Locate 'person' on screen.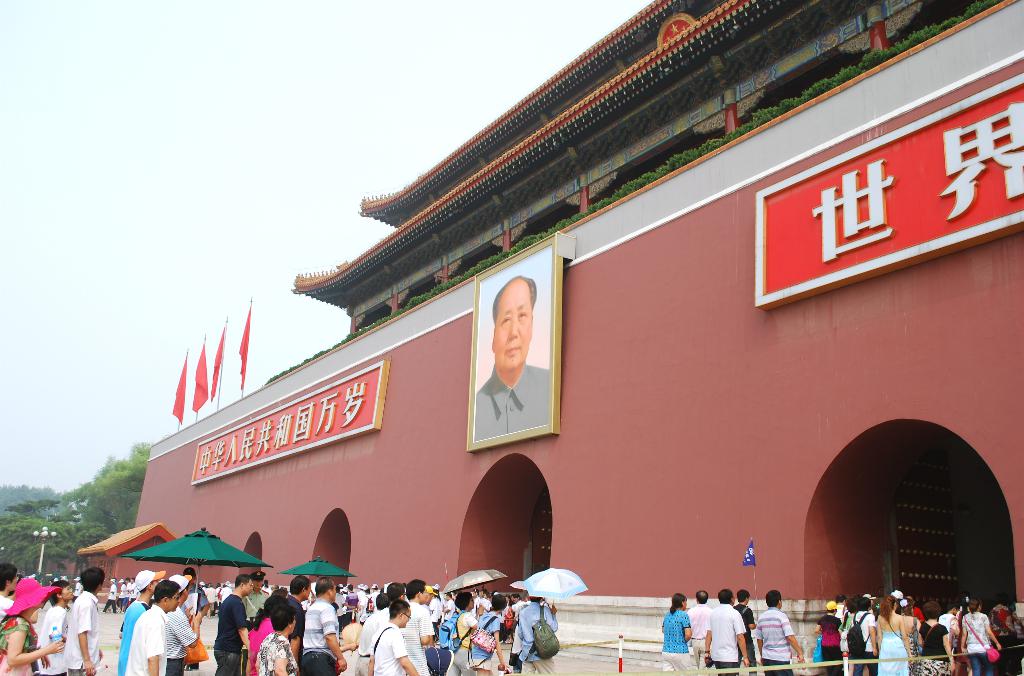
On screen at x1=701, y1=585, x2=746, y2=672.
